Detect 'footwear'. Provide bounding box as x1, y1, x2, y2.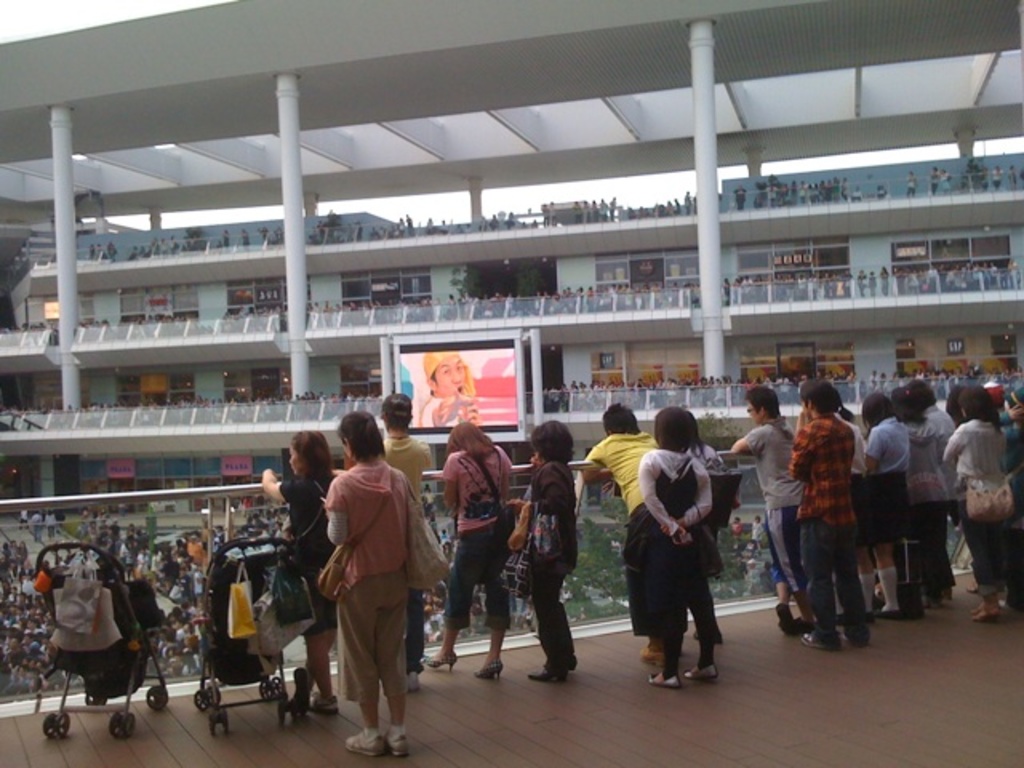
678, 661, 715, 683.
